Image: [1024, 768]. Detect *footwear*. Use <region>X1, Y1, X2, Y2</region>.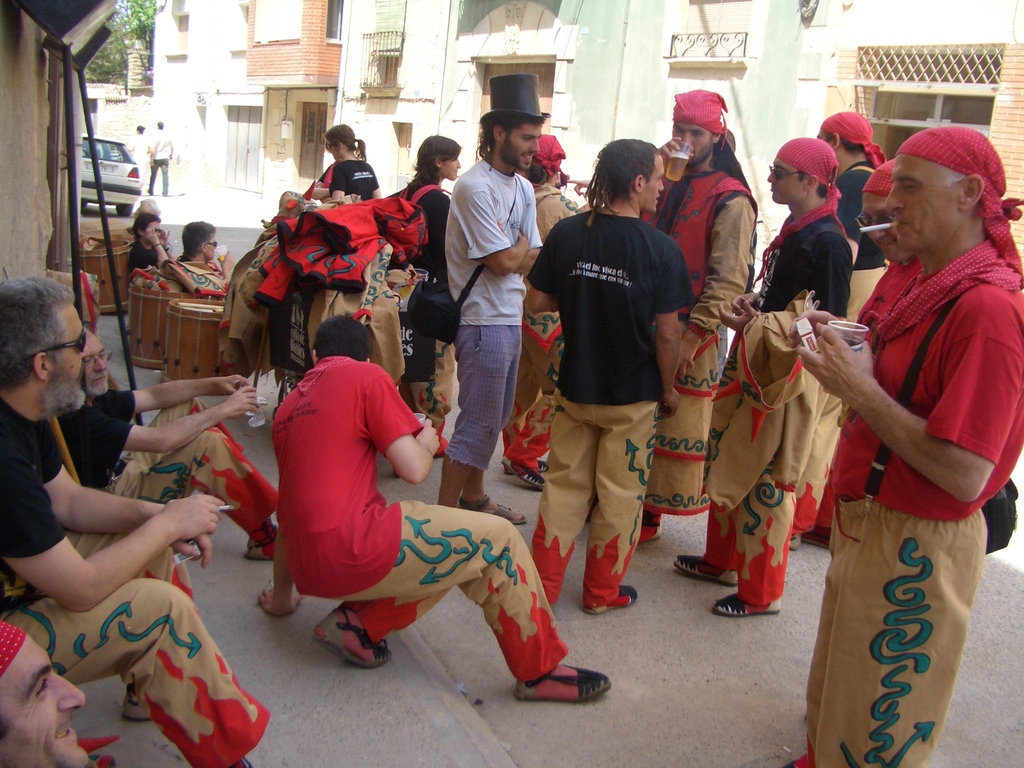
<region>126, 685, 155, 726</region>.
